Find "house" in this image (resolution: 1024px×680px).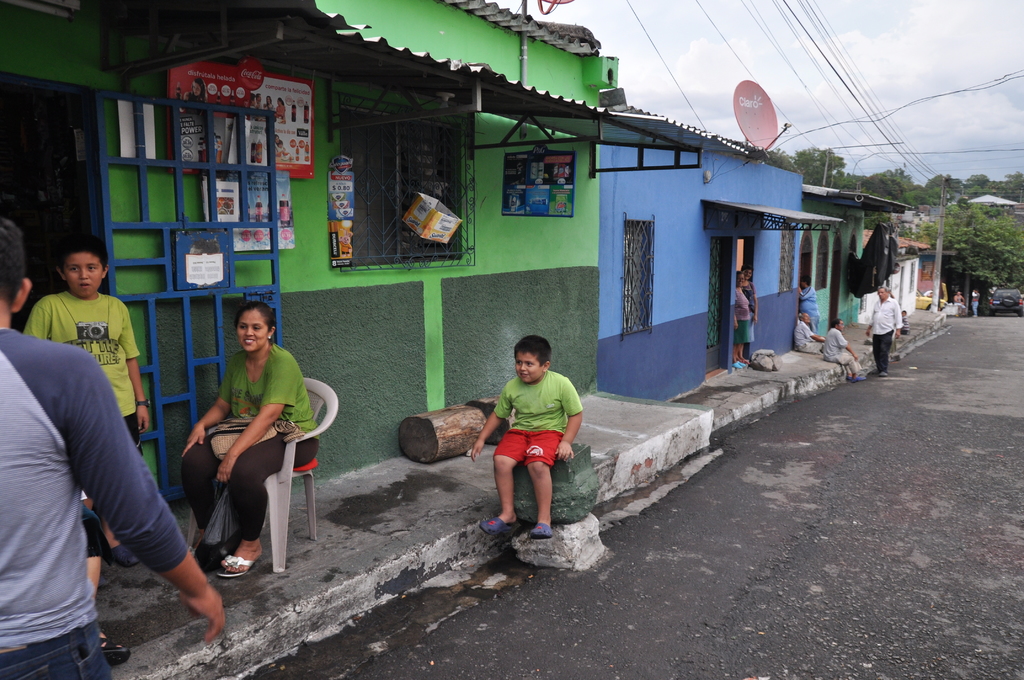
box=[595, 152, 805, 412].
